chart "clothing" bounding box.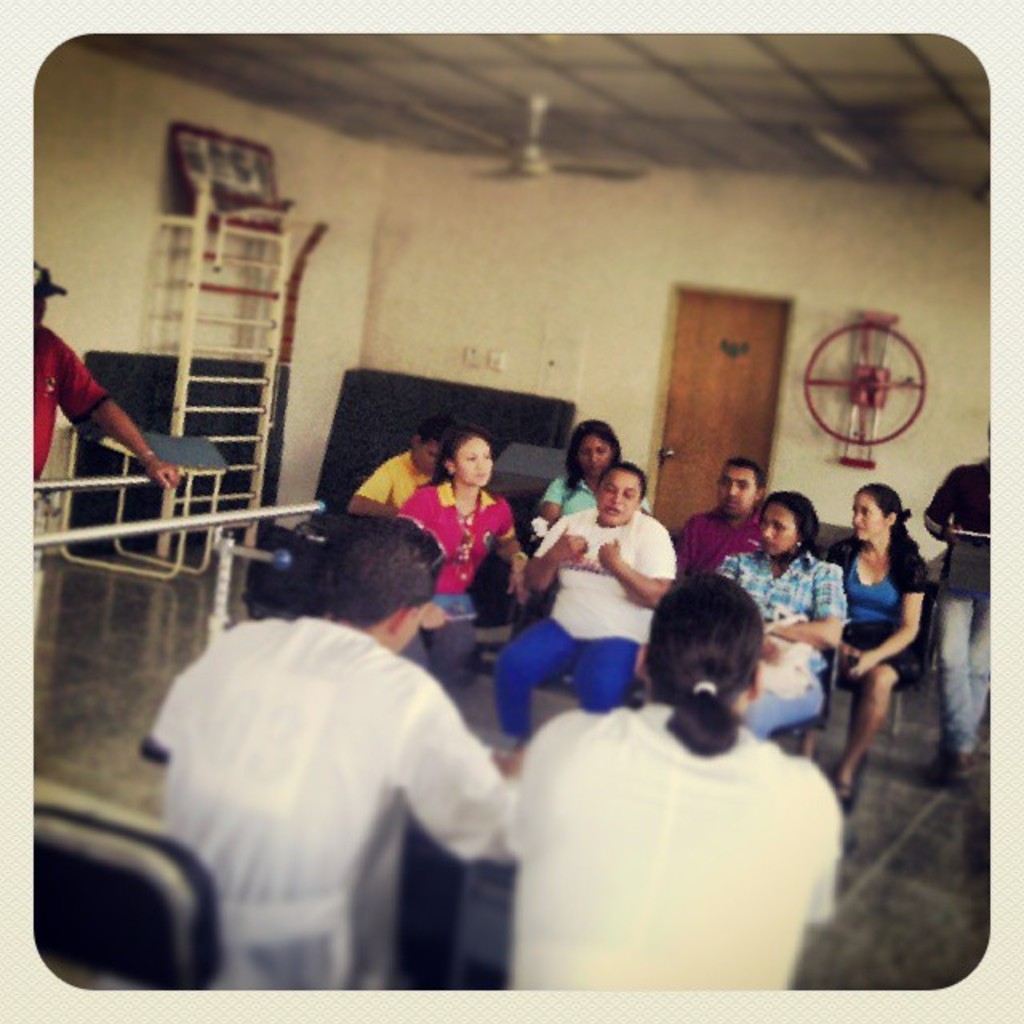
Charted: [405,474,518,710].
